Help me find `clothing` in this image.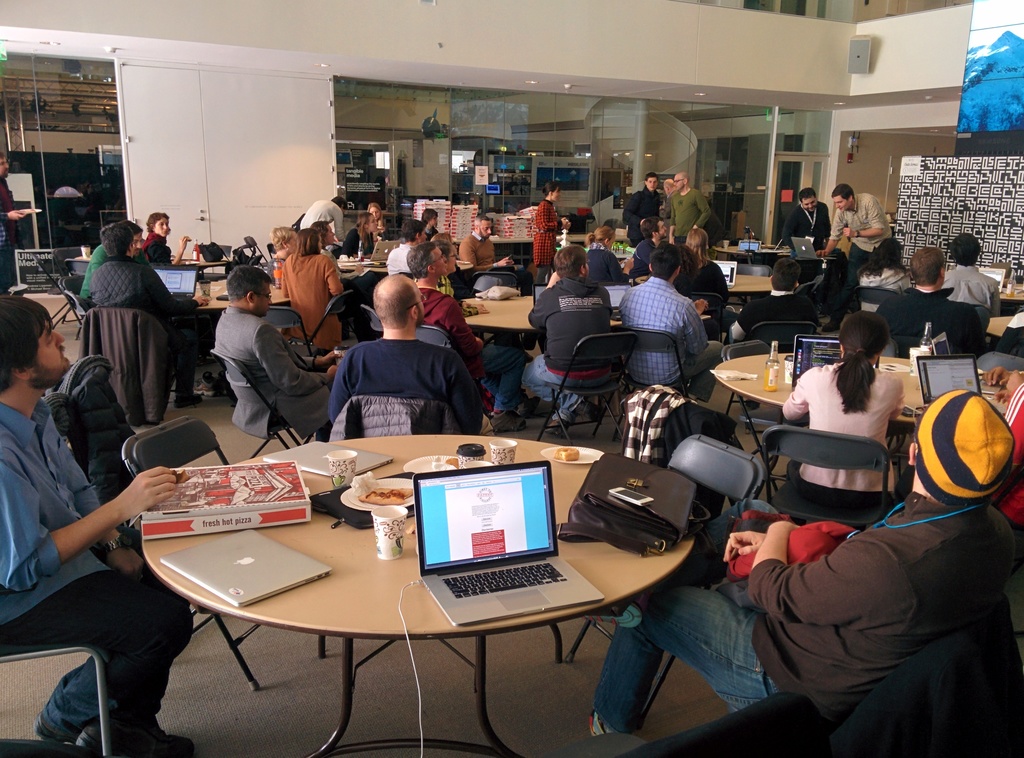
Found it: x1=86, y1=258, x2=200, y2=387.
